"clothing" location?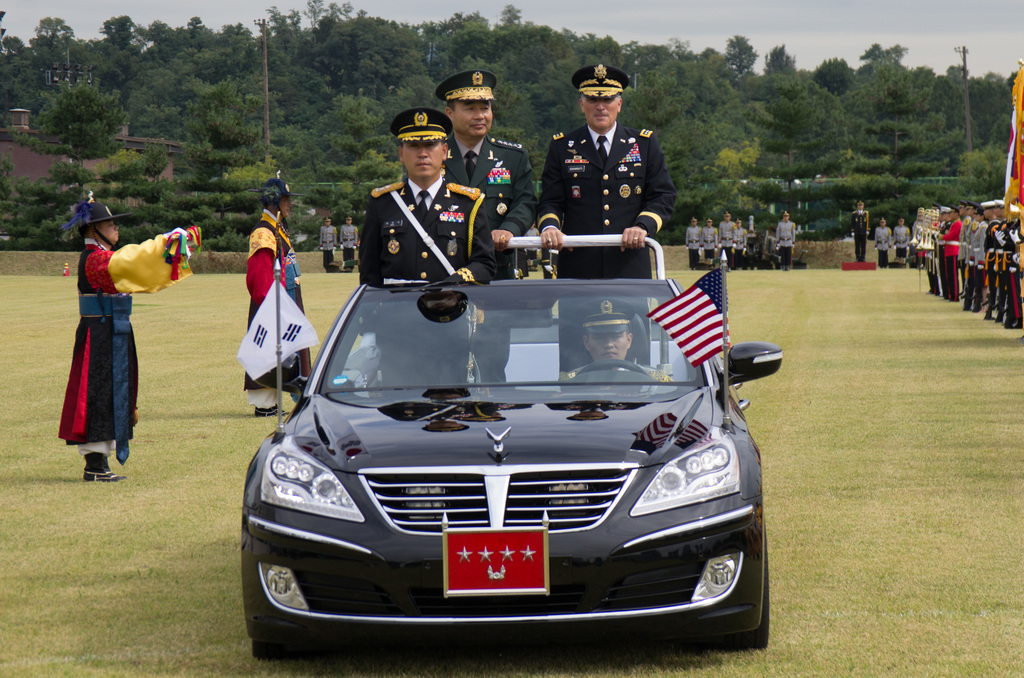
bbox(321, 223, 339, 270)
